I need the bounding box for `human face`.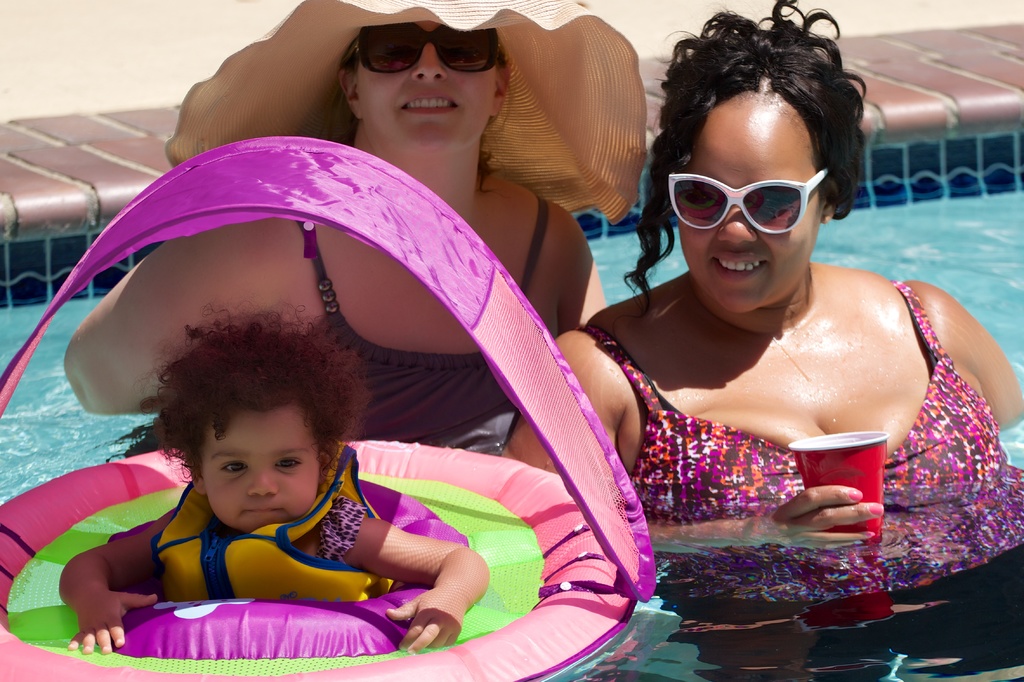
Here it is: select_region(353, 15, 502, 158).
